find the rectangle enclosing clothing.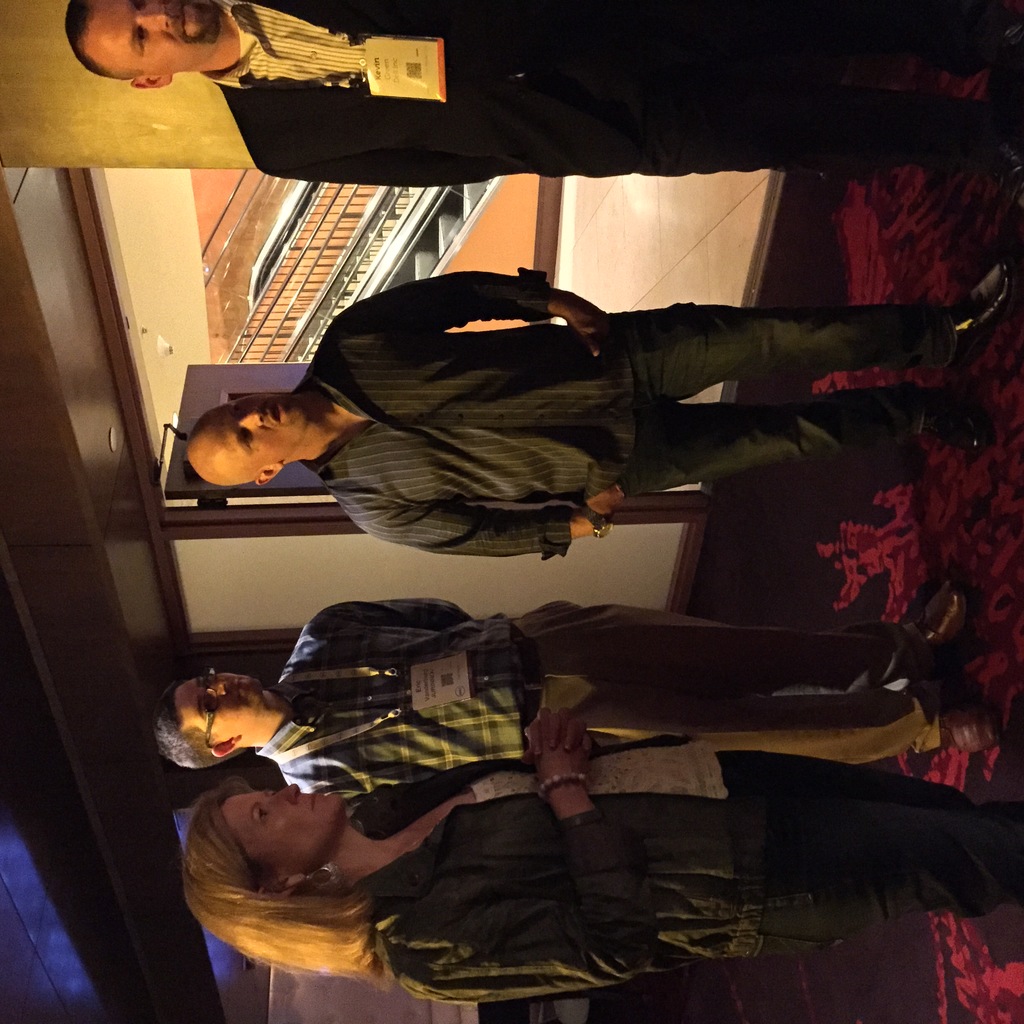
region(257, 601, 918, 803).
